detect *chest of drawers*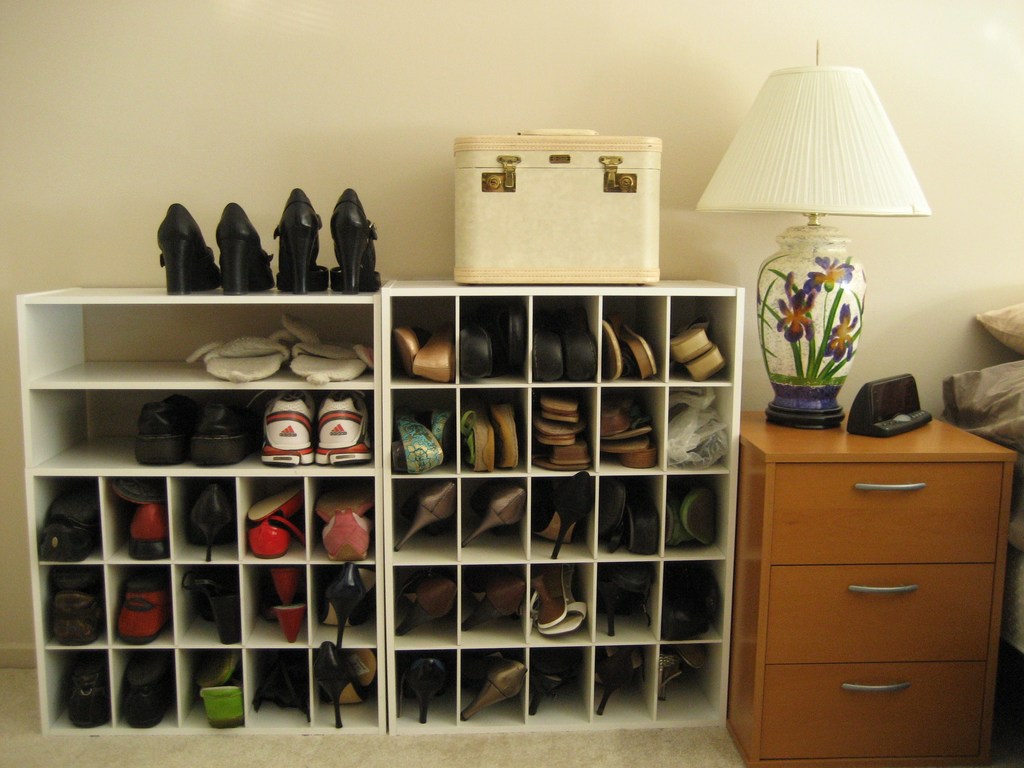
(743, 413, 1020, 767)
